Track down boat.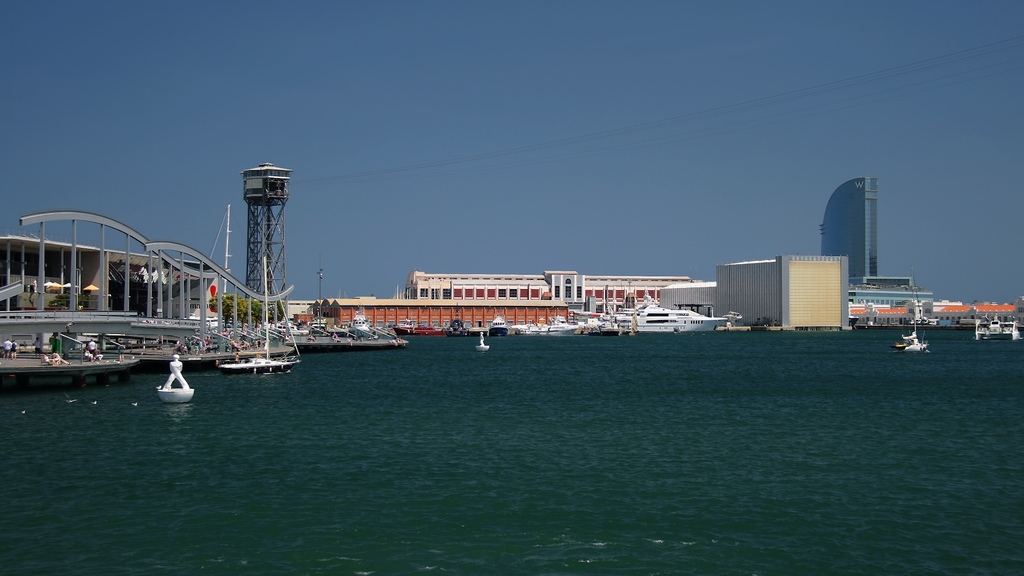
Tracked to box(349, 301, 369, 335).
